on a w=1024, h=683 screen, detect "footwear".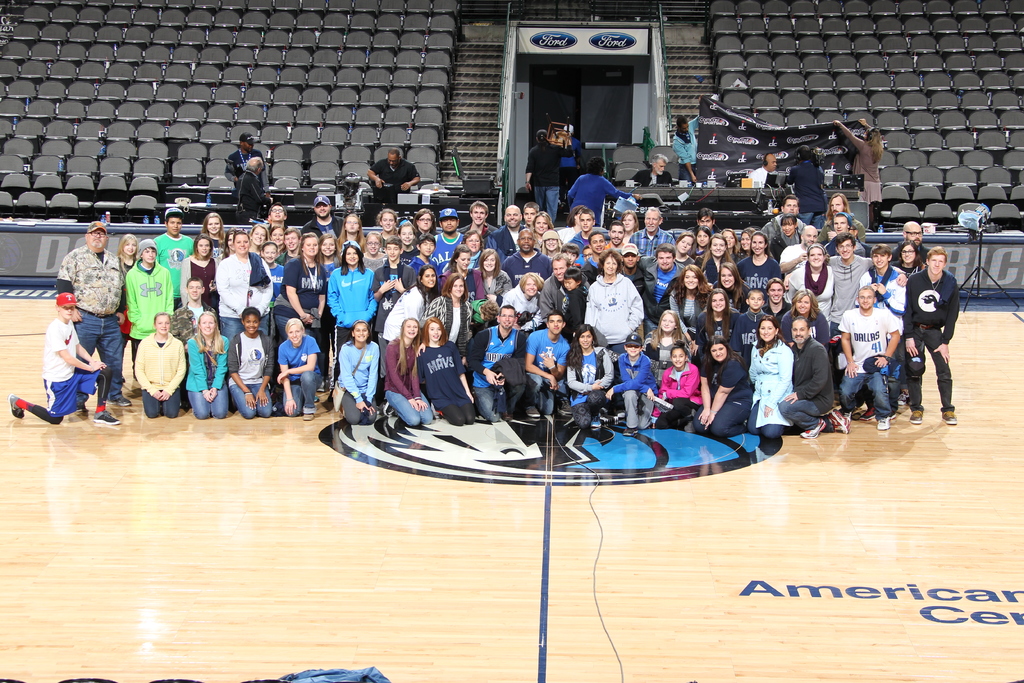
select_region(800, 419, 828, 437).
